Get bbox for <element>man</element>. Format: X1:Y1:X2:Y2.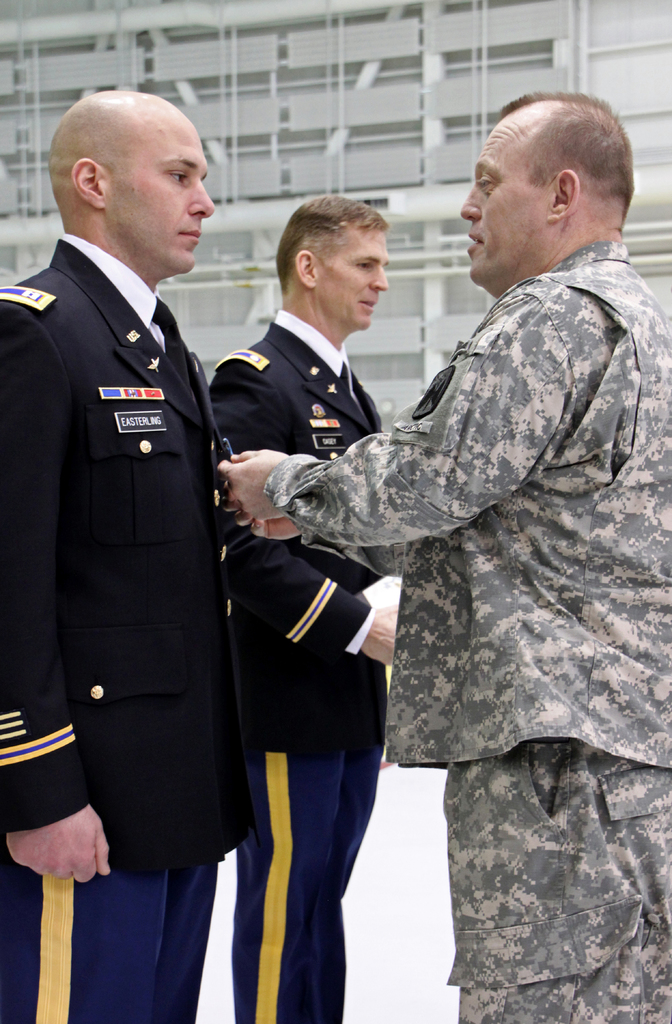
204:192:396:1023.
